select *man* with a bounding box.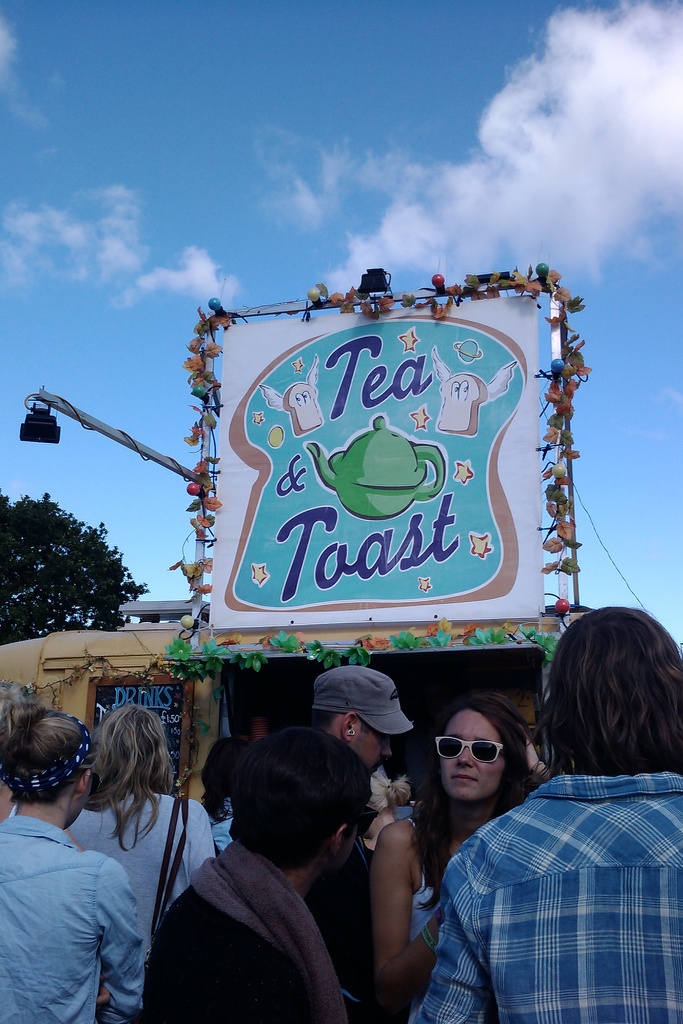
(293, 662, 434, 1023).
